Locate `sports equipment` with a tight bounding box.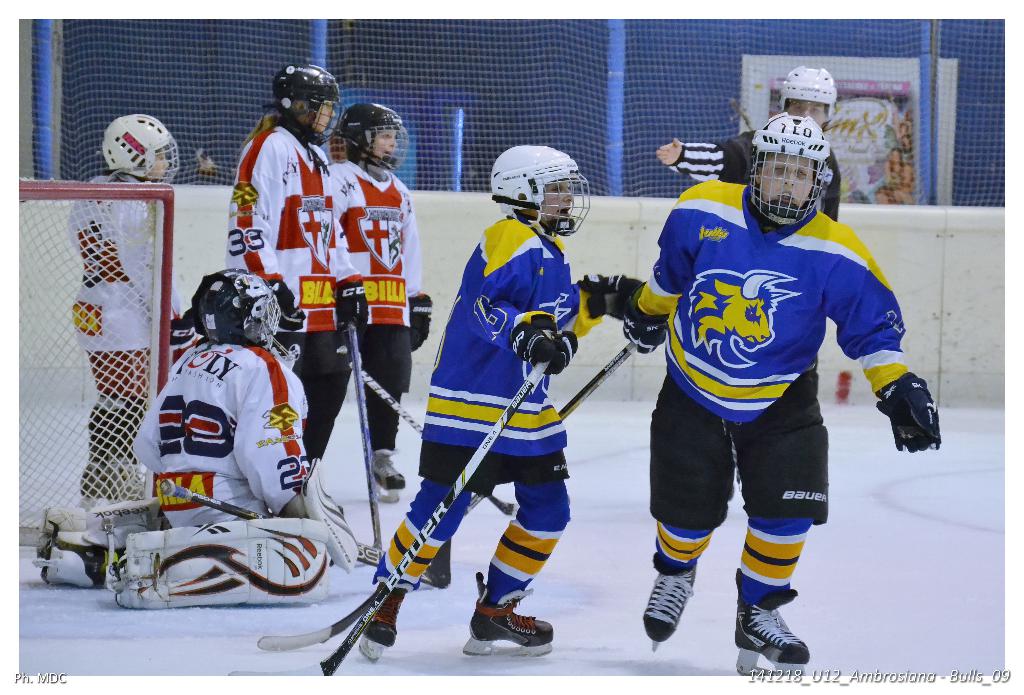
region(872, 372, 941, 452).
